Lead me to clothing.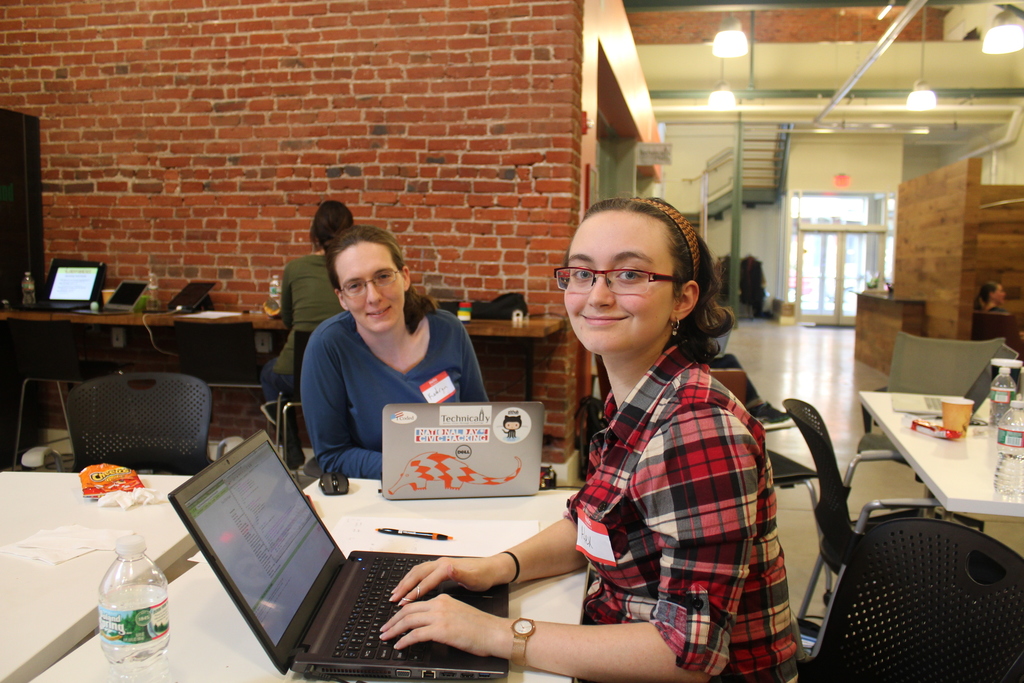
Lead to BBox(511, 293, 796, 656).
